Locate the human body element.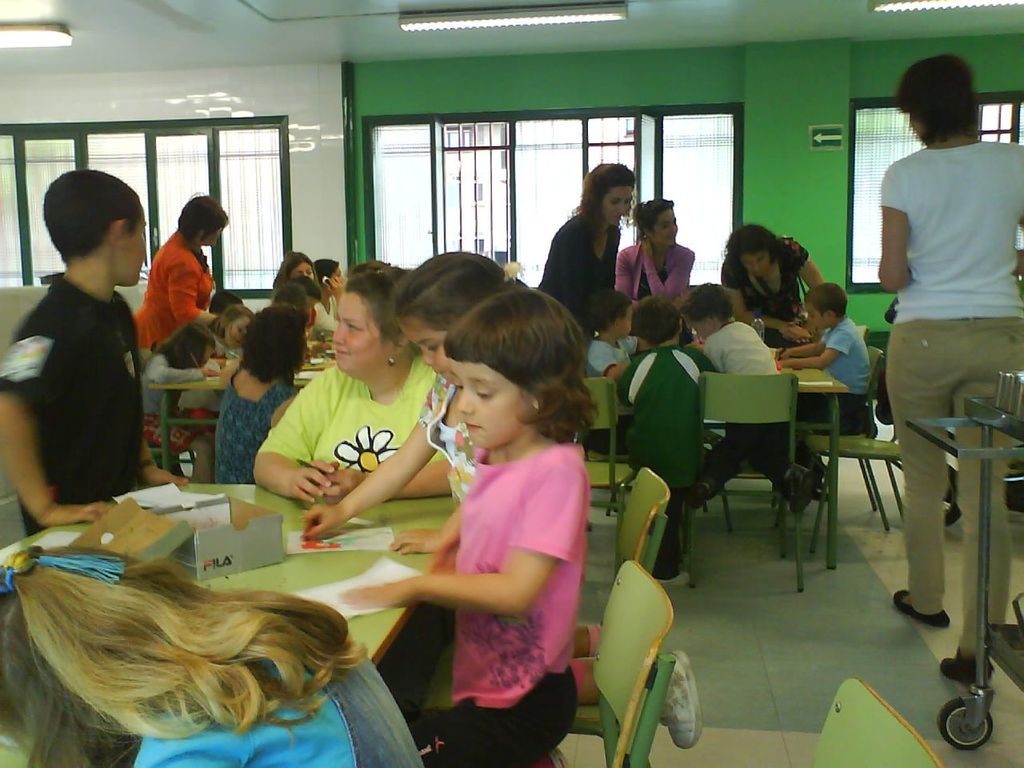
Element bbox: pyautogui.locateOnScreen(126, 612, 440, 767).
